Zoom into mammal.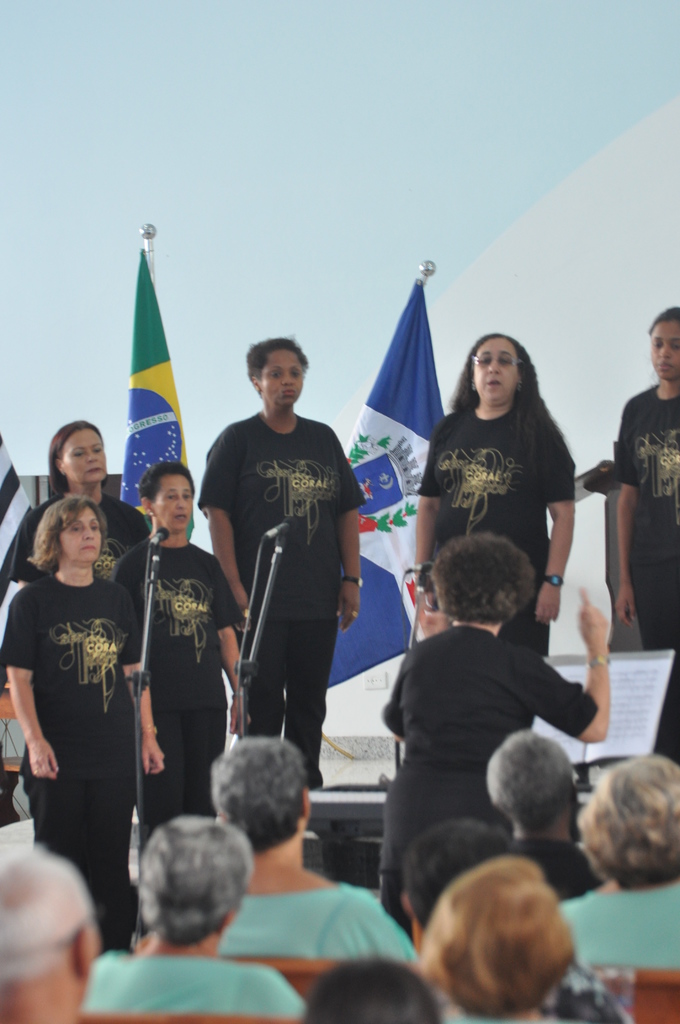
Zoom target: x1=410 y1=335 x2=576 y2=660.
